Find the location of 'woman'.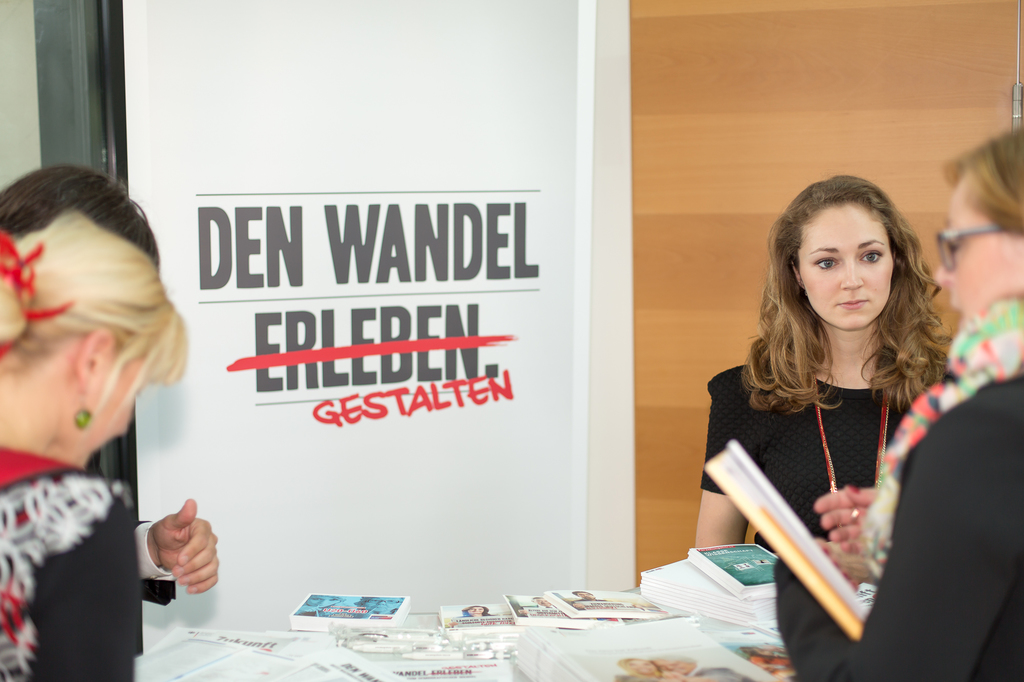
Location: region(0, 209, 189, 681).
